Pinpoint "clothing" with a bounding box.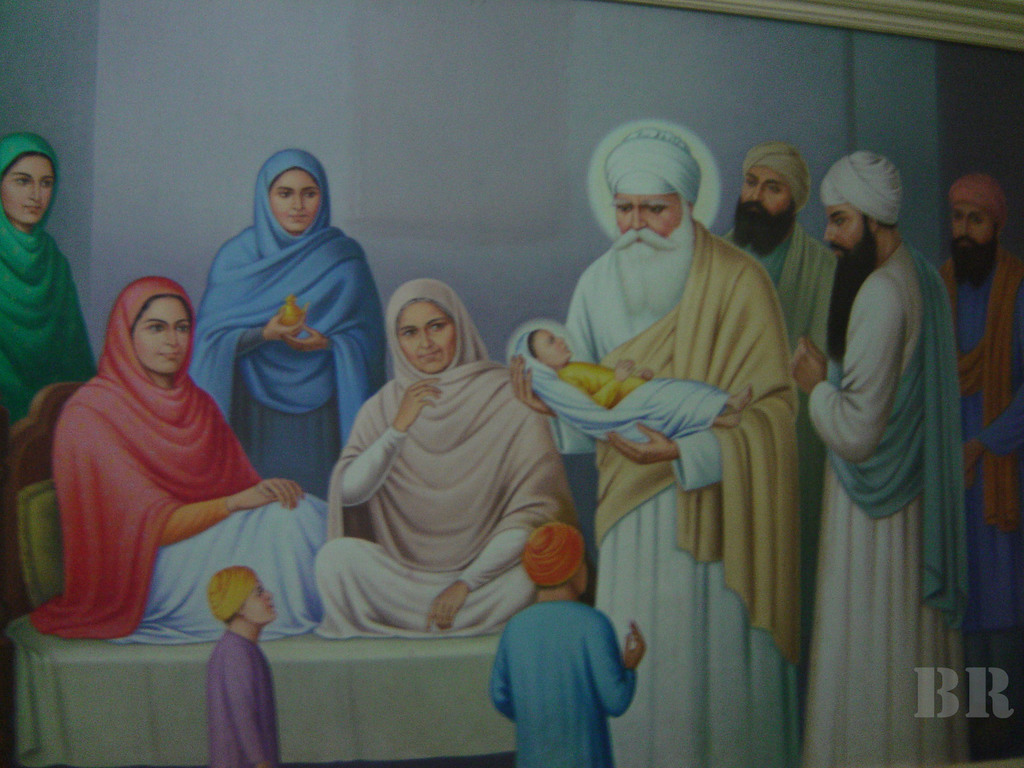
(0,130,98,429).
